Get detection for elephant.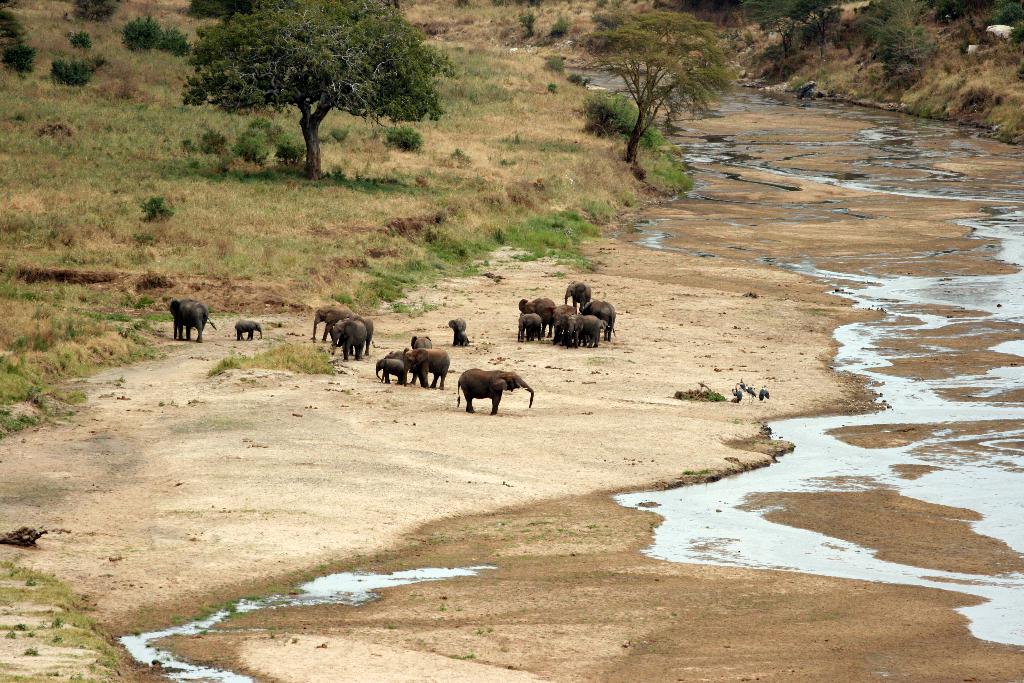
Detection: <box>451,320,467,348</box>.
